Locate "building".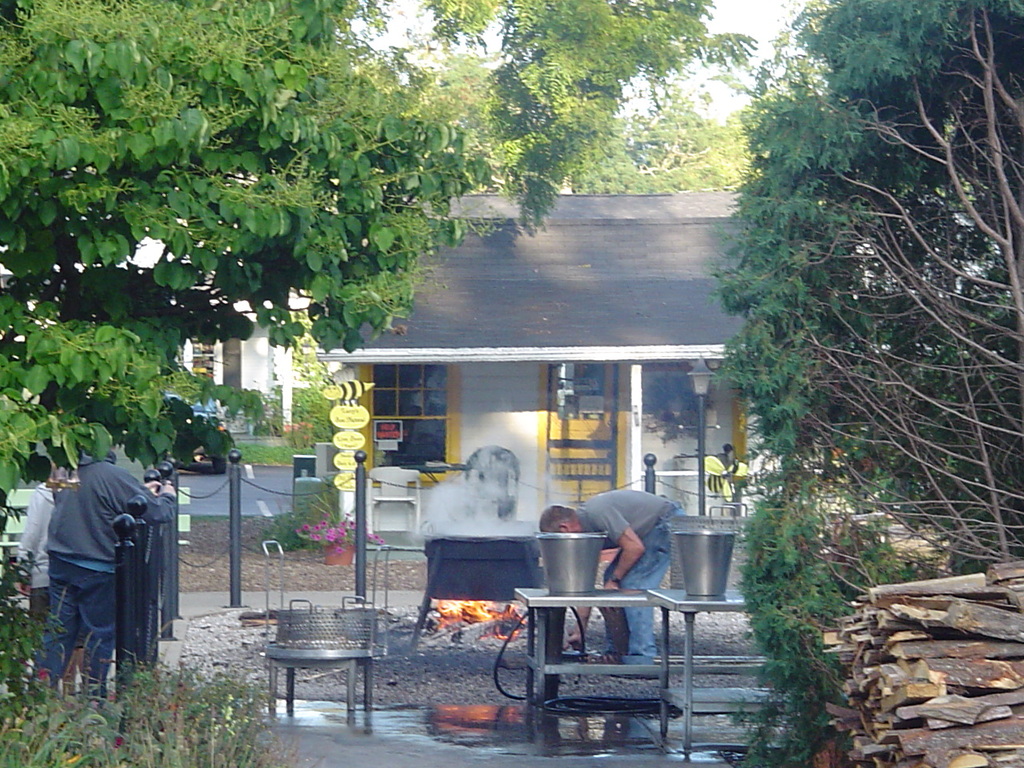
Bounding box: bbox(313, 190, 793, 537).
